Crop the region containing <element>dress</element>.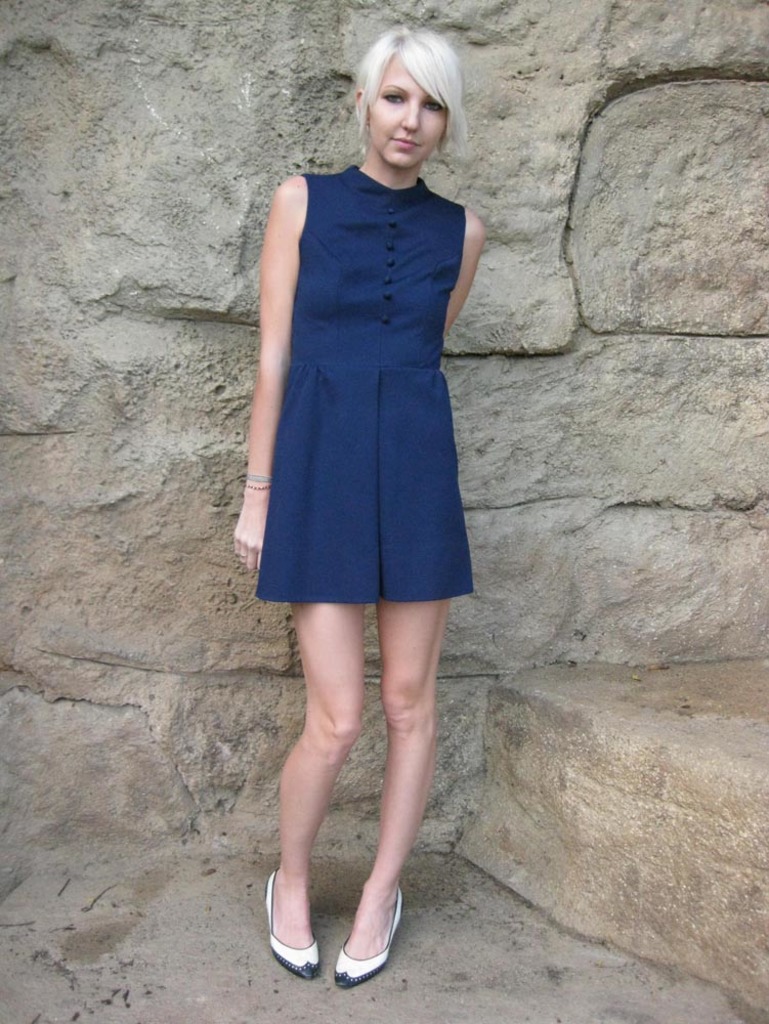
Crop region: (left=247, top=165, right=480, bottom=601).
